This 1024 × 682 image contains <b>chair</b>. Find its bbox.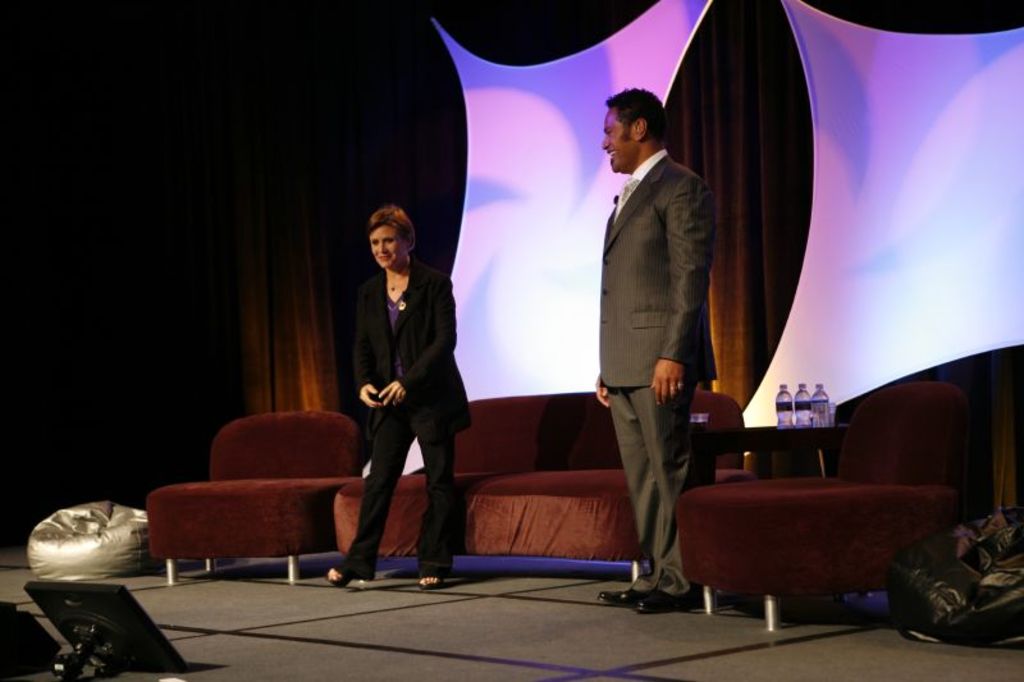
145 409 369 585.
